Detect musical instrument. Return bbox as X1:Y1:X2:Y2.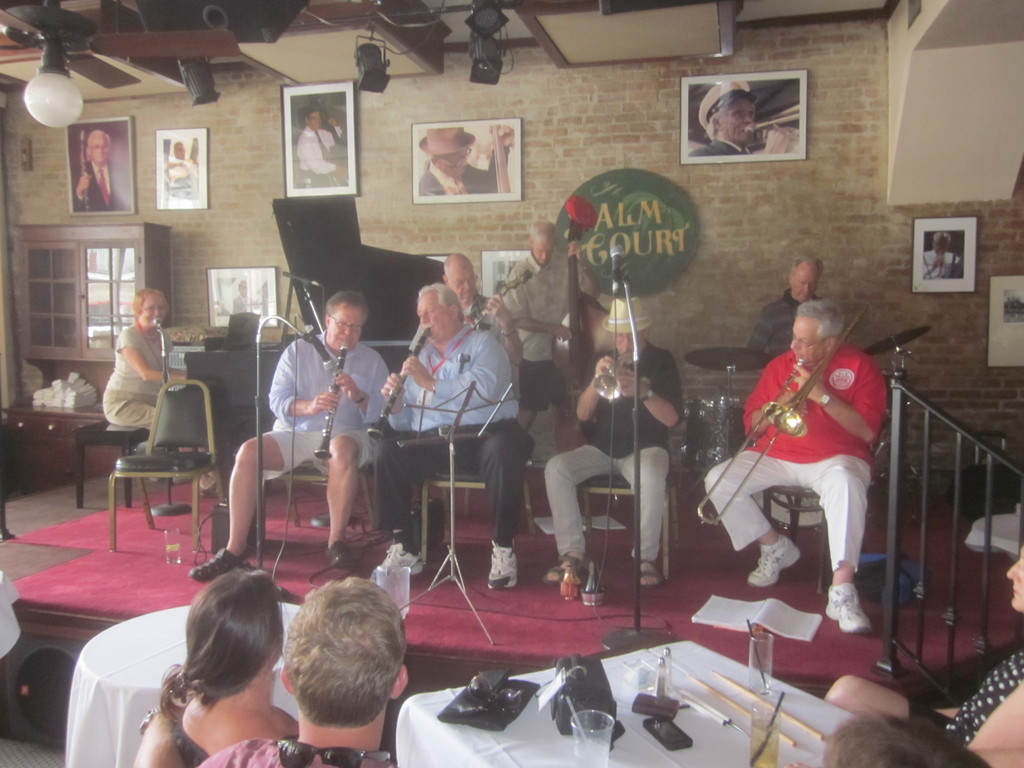
148:193:454:556.
